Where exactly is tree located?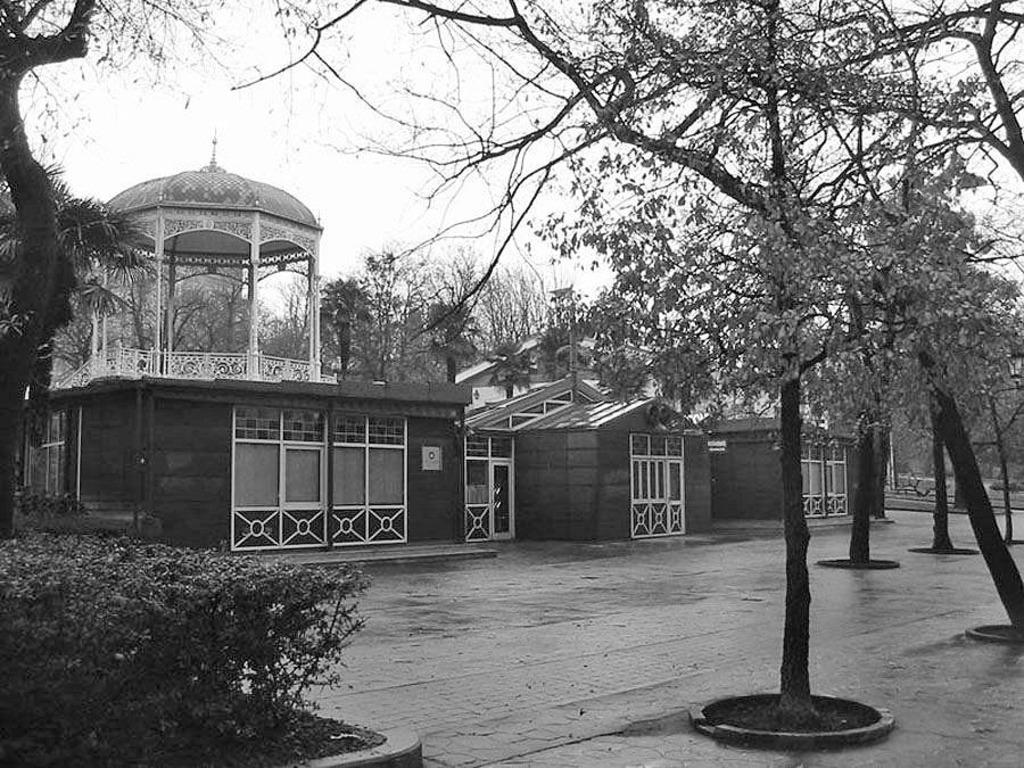
Its bounding box is 820,174,885,587.
